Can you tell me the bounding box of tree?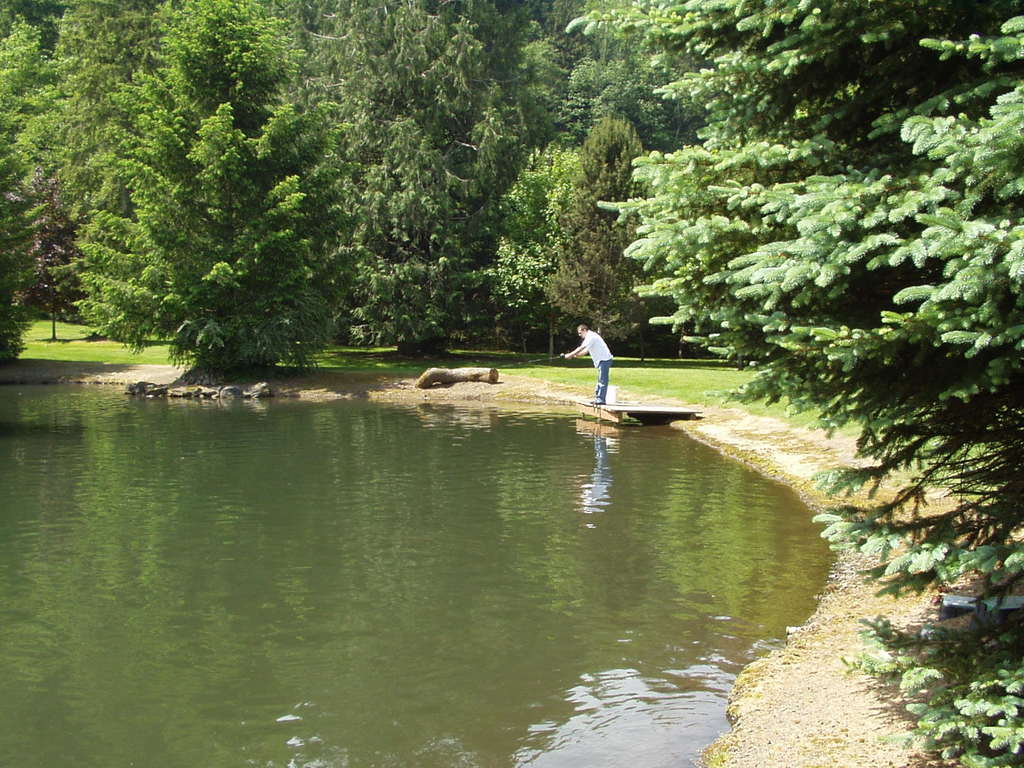
<bbox>72, 0, 374, 380</bbox>.
